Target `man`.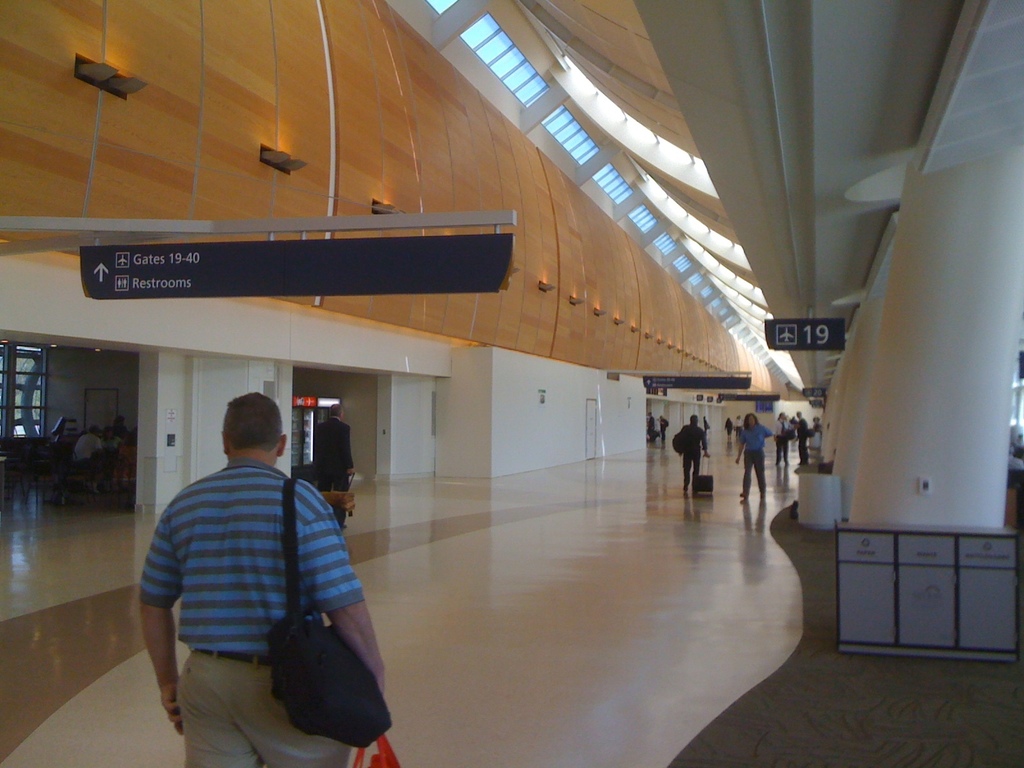
Target region: region(675, 417, 717, 492).
